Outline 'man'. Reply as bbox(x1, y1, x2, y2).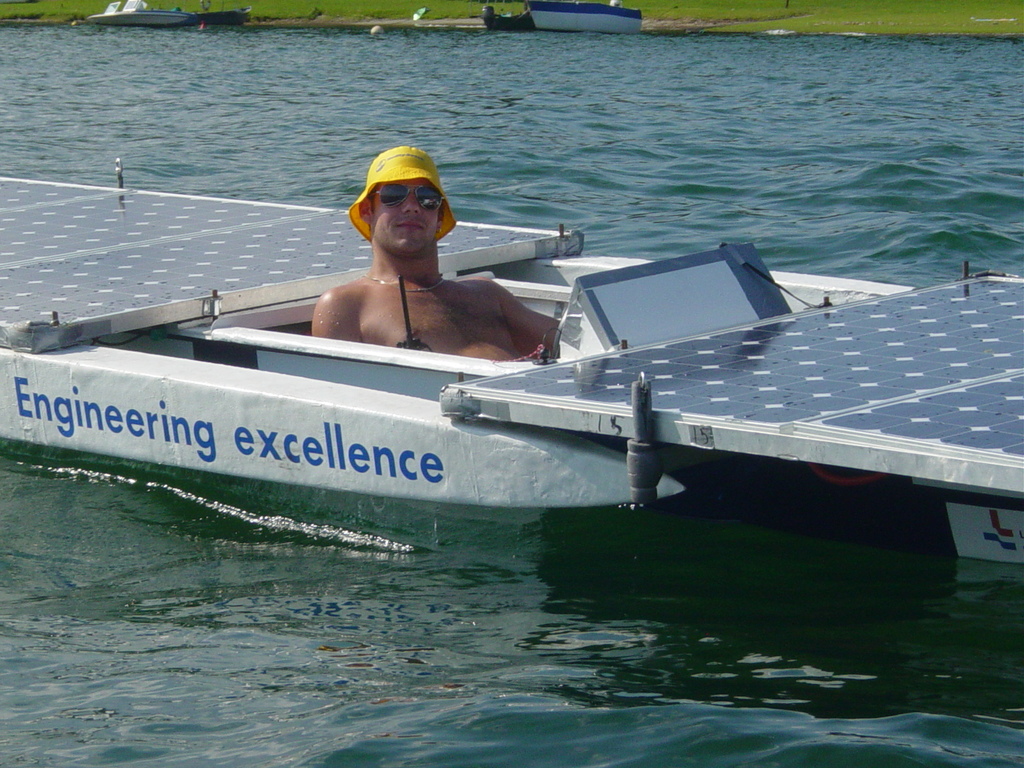
bbox(302, 150, 557, 349).
